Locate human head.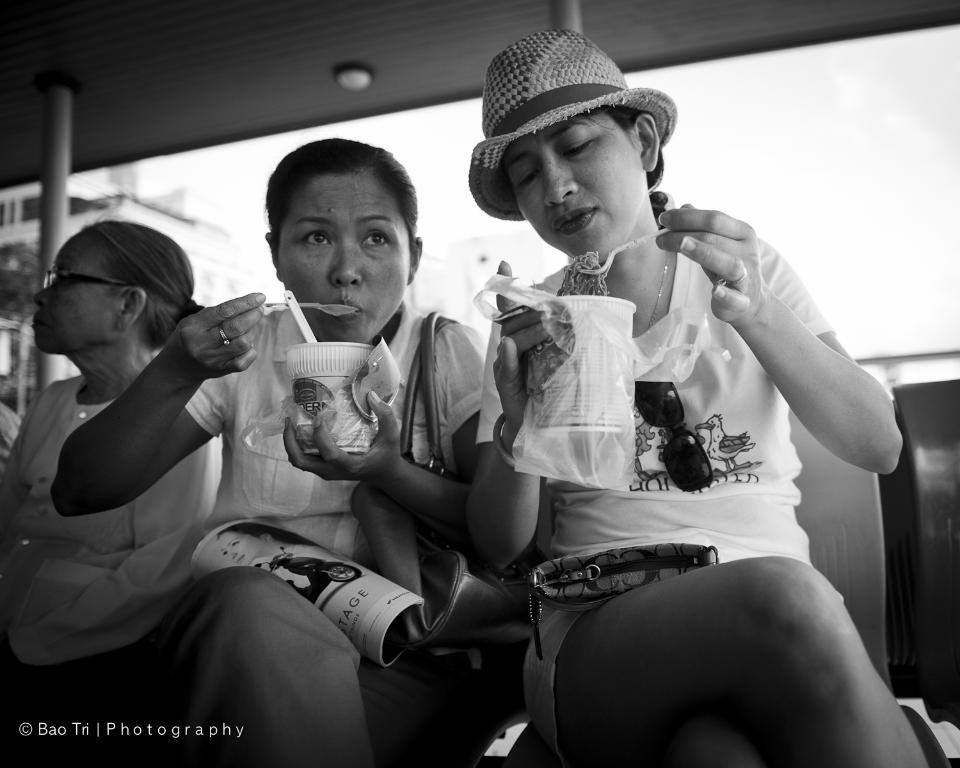
Bounding box: bbox=[32, 217, 195, 356].
